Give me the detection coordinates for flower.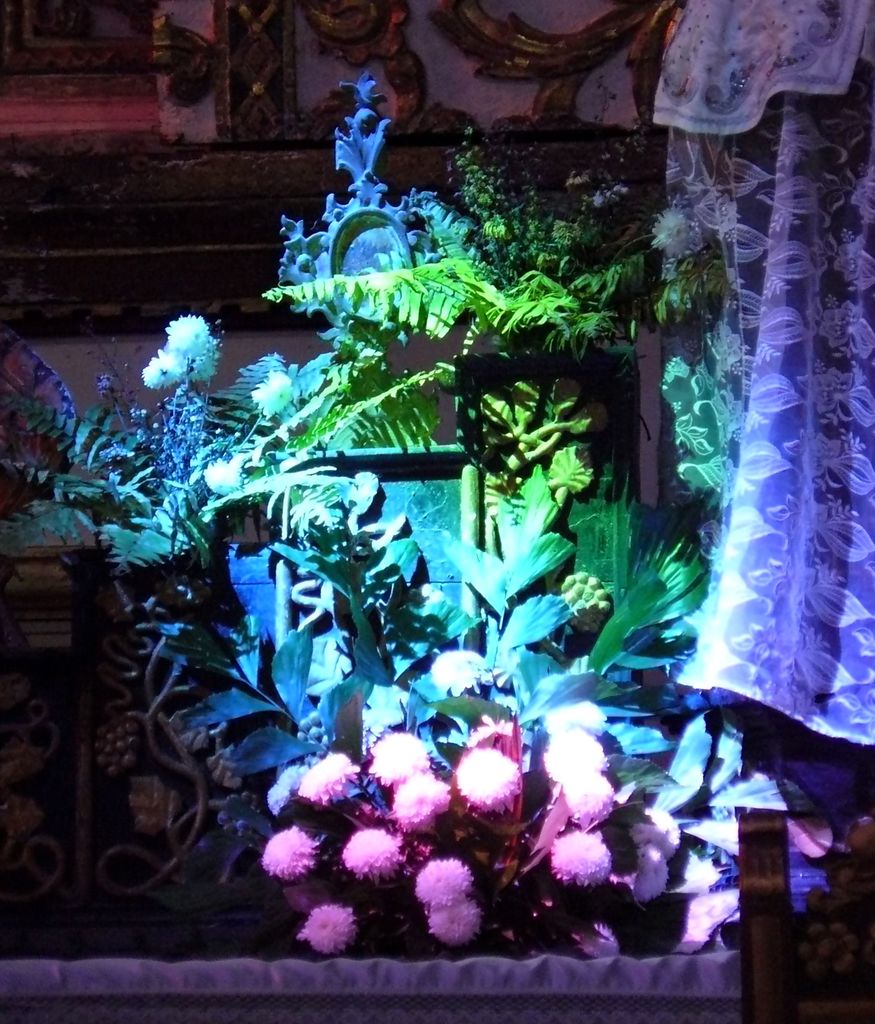
detection(263, 762, 310, 816).
